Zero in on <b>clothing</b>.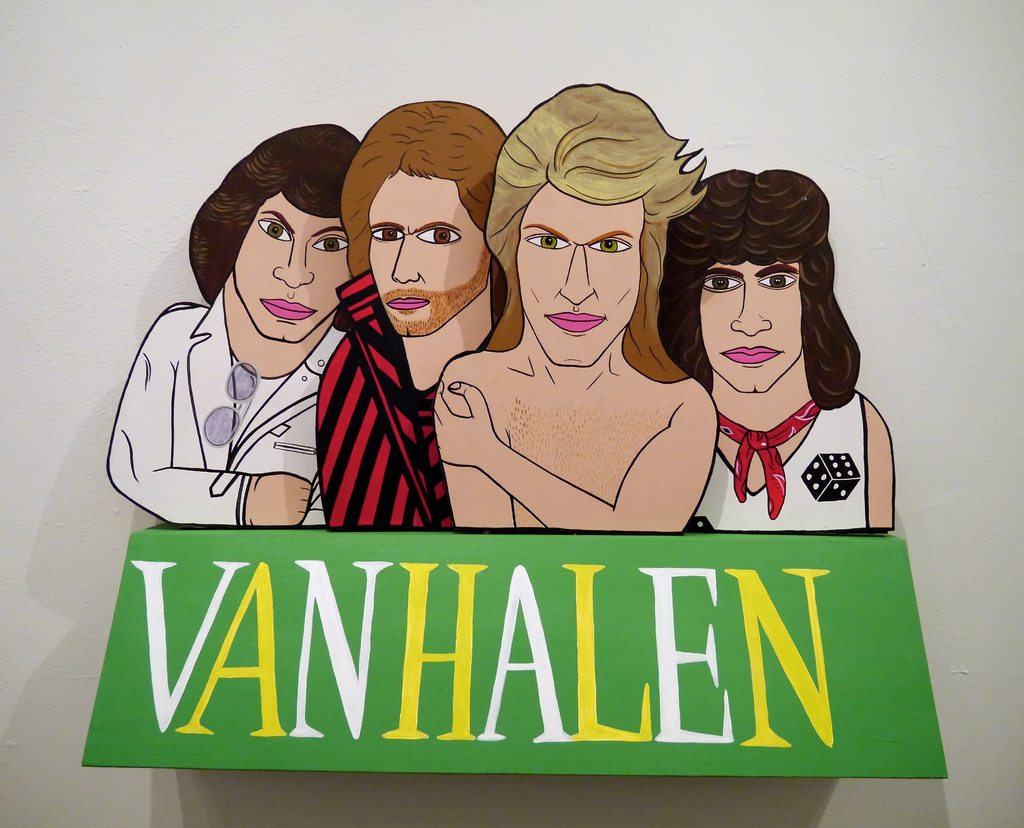
Zeroed in: bbox(688, 394, 873, 527).
